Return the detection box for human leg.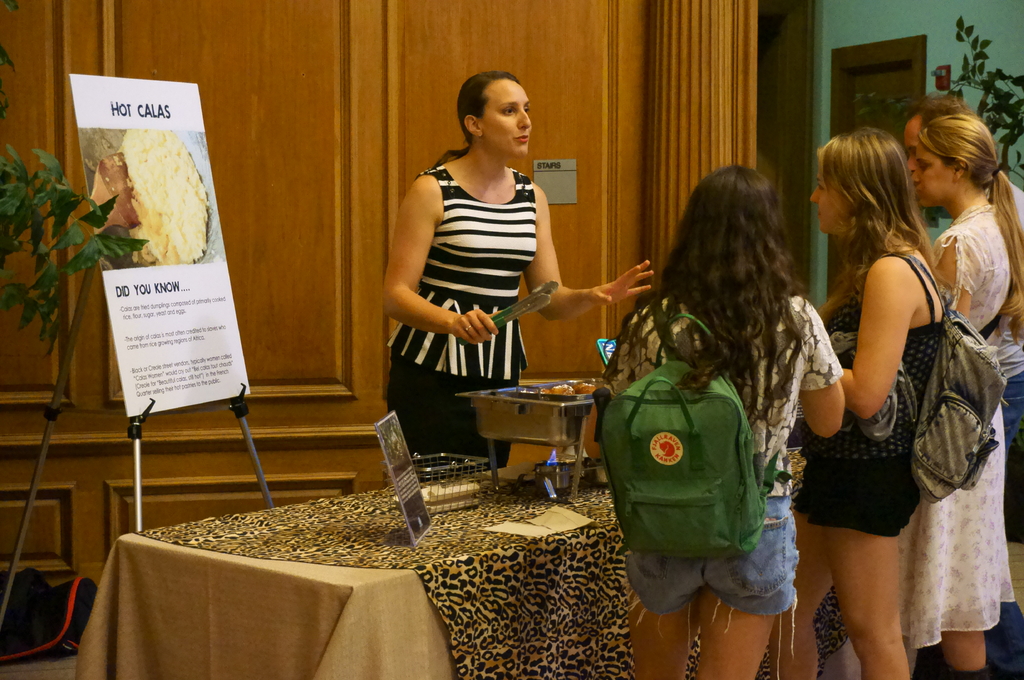
select_region(689, 578, 776, 679).
